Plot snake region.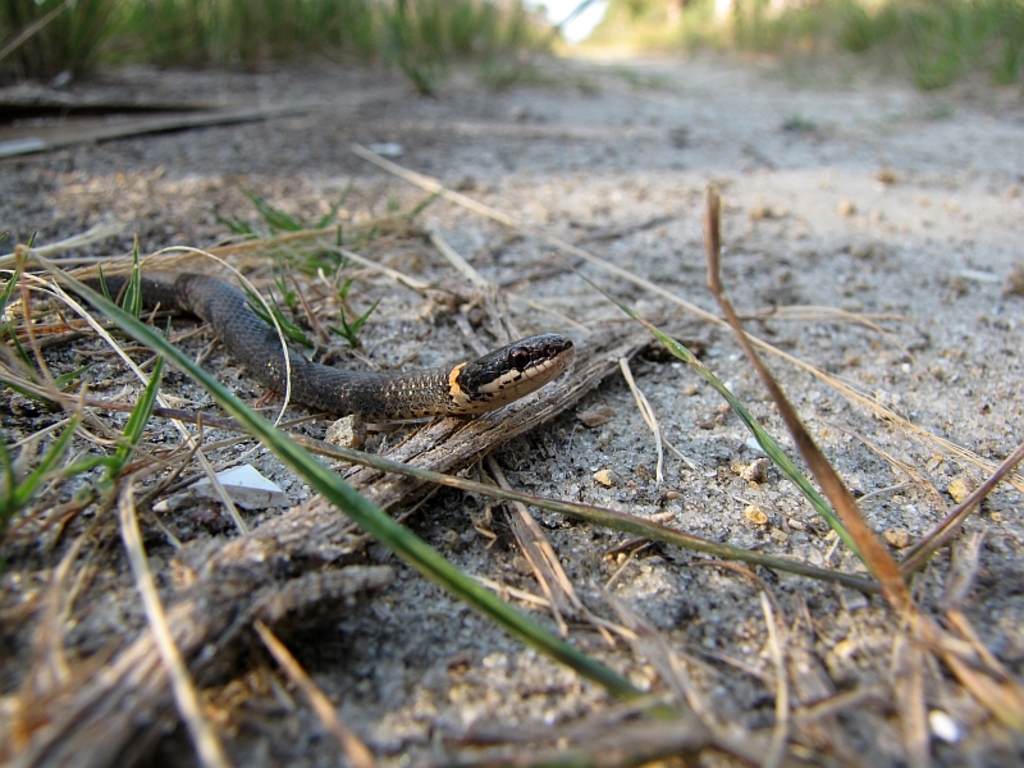
Plotted at (40,268,577,419).
